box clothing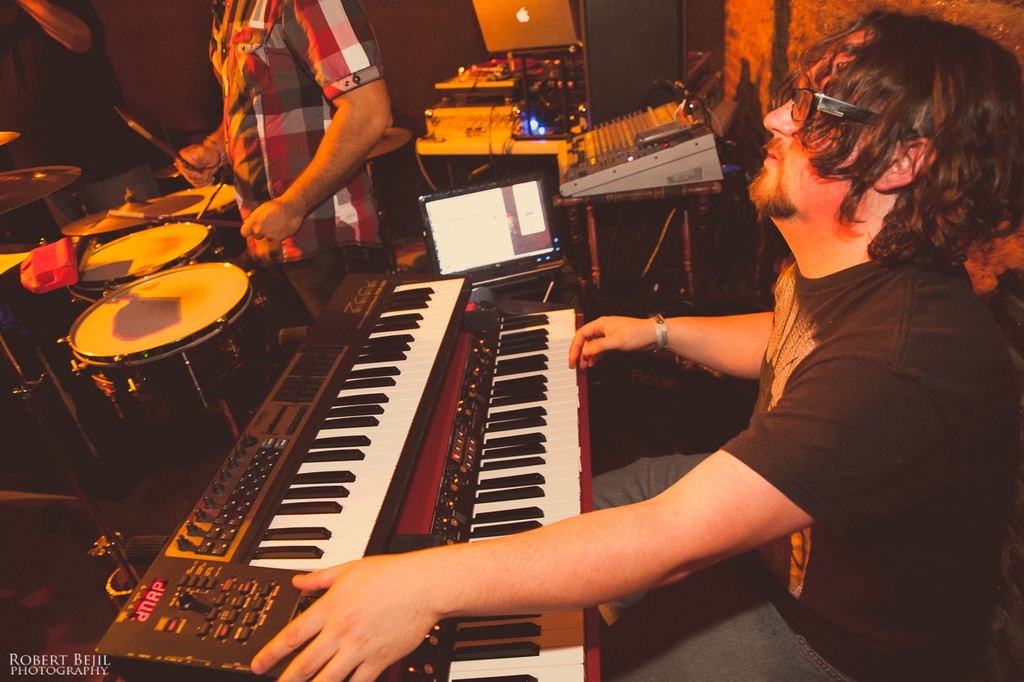
(left=0, top=1, right=162, bottom=234)
